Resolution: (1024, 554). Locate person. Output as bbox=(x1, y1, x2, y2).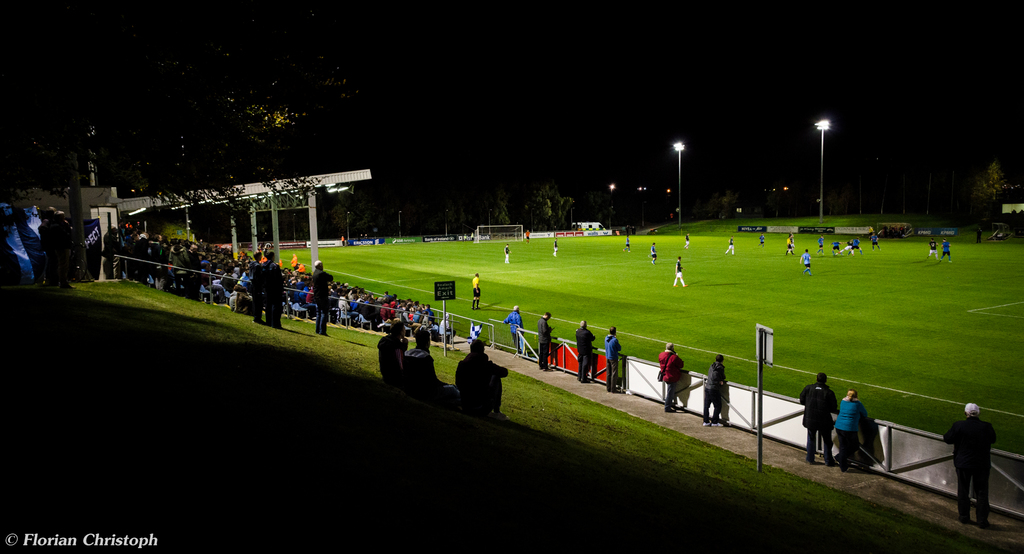
bbox=(503, 243, 511, 262).
